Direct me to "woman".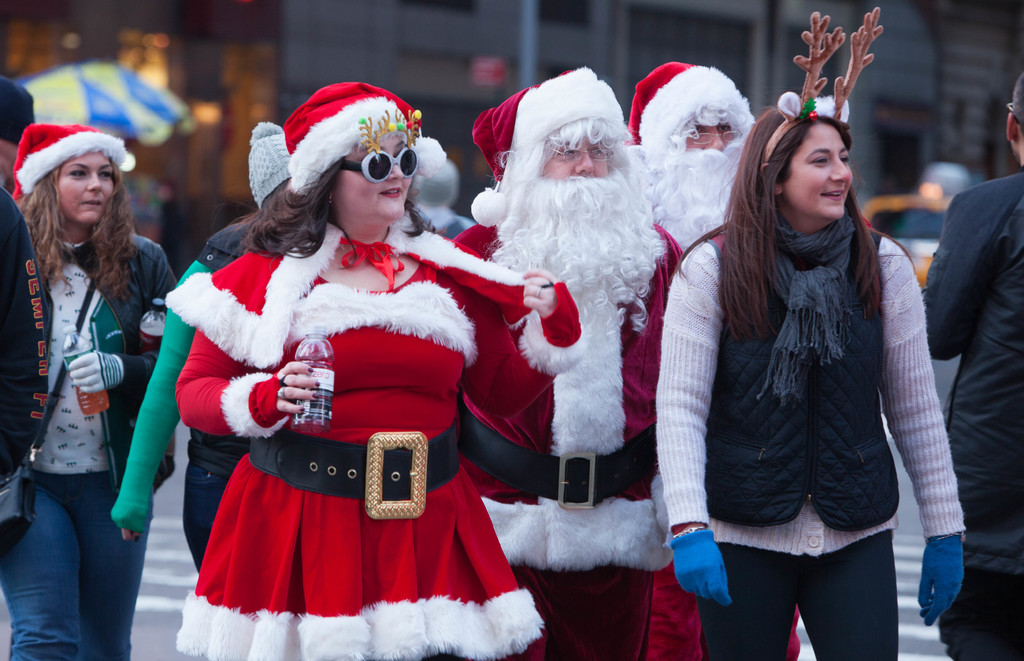
Direction: bbox=[655, 105, 966, 660].
